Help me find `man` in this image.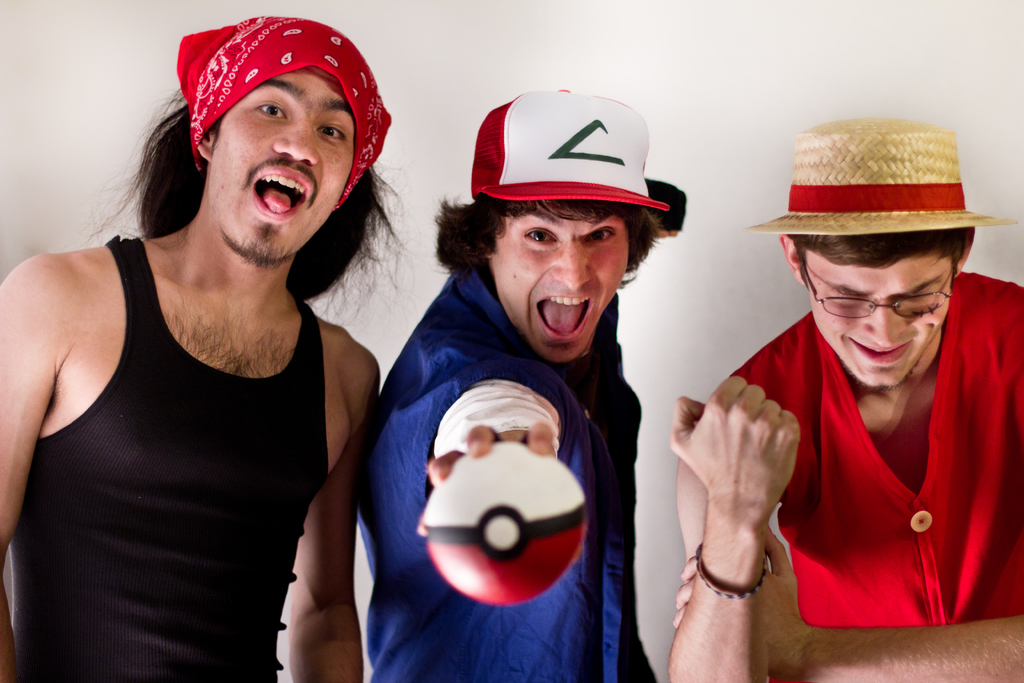
Found it: (353,85,690,682).
